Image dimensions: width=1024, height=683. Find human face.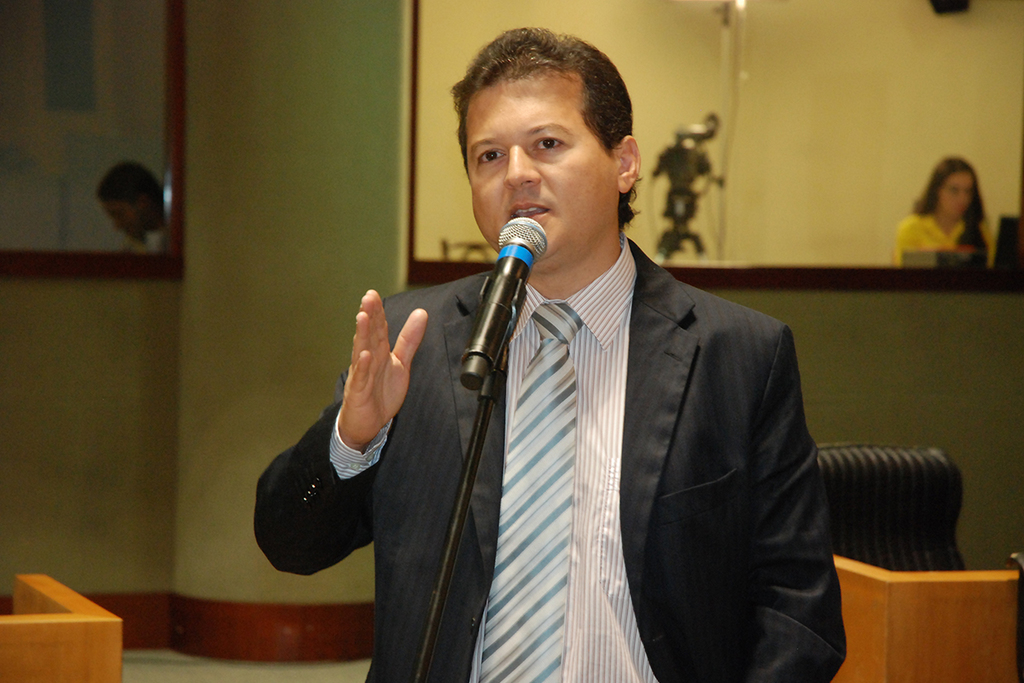
select_region(467, 71, 621, 261).
